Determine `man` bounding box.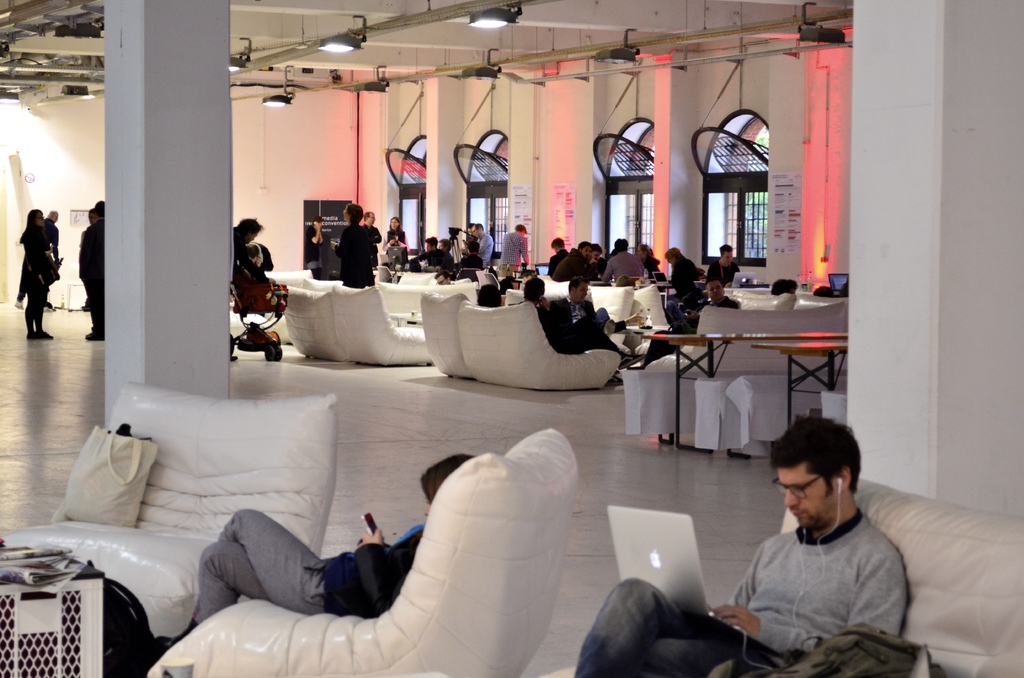
Determined: box(588, 245, 607, 272).
